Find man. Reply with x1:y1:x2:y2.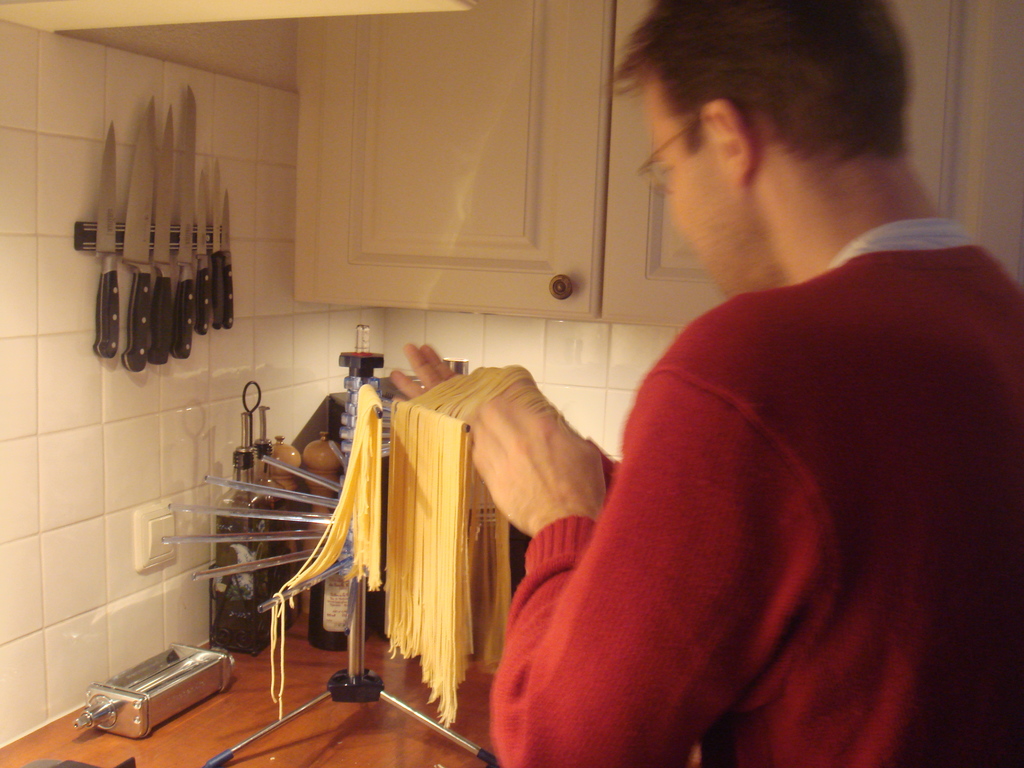
386:0:1023:767.
